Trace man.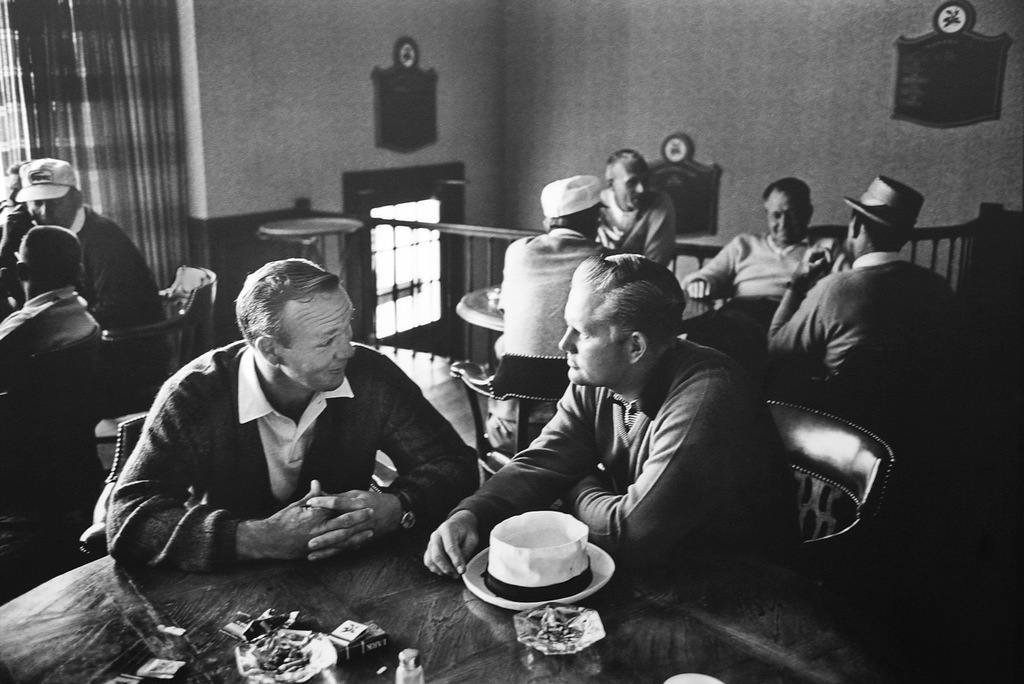
Traced to 769:176:957:462.
